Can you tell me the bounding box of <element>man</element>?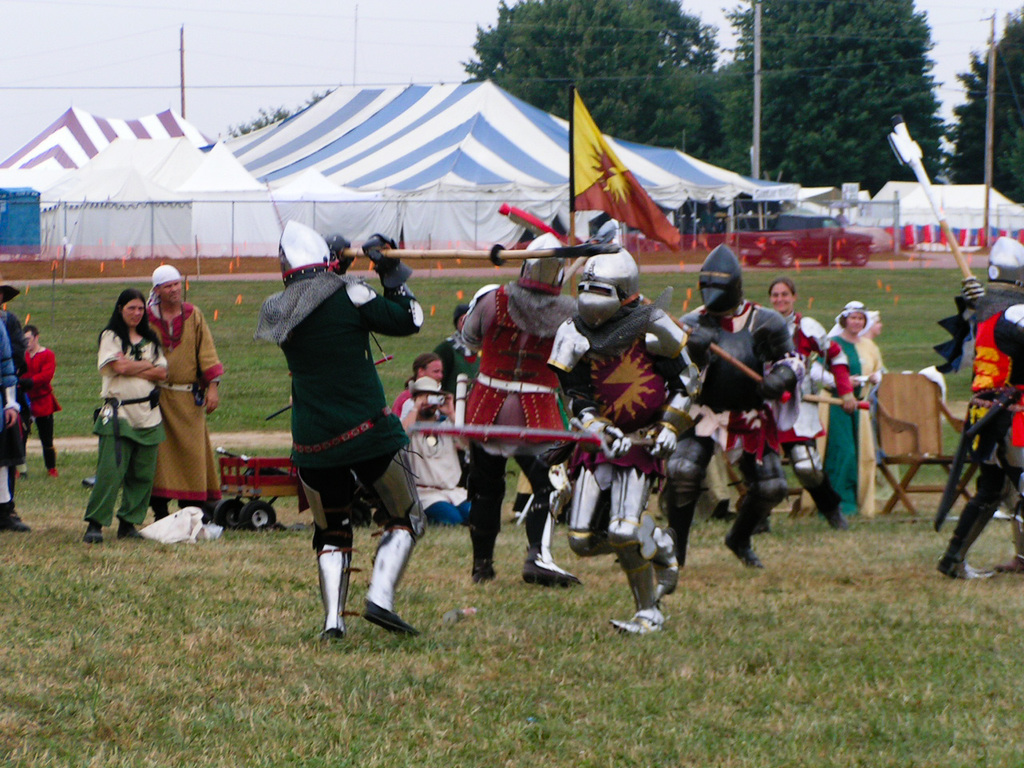
0:285:26:535.
